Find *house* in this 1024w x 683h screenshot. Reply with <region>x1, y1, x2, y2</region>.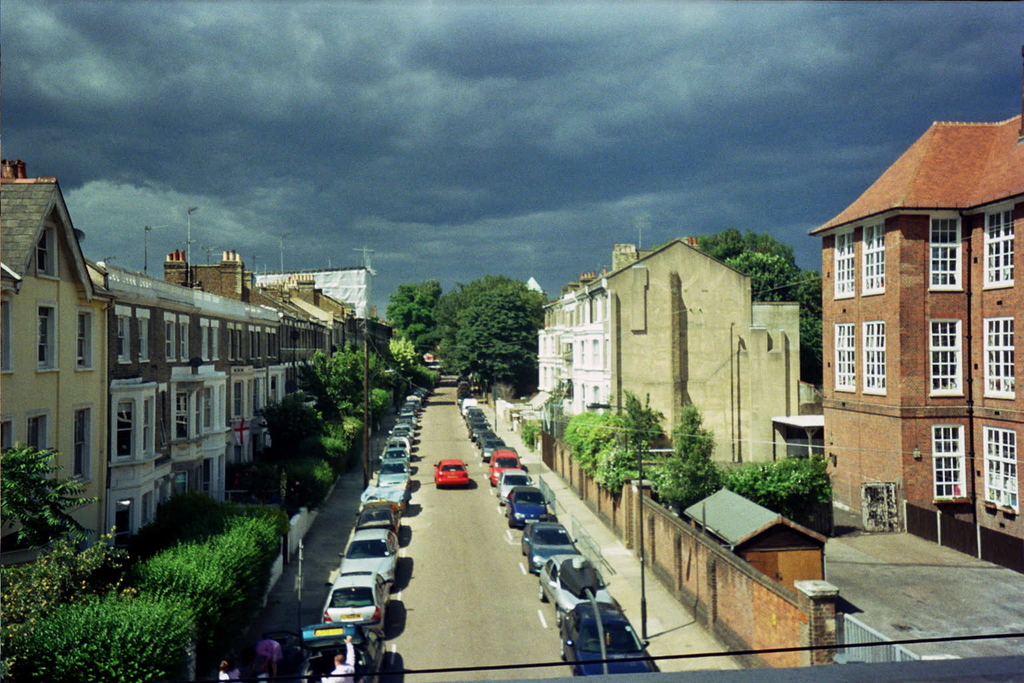
<region>259, 289, 323, 427</region>.
